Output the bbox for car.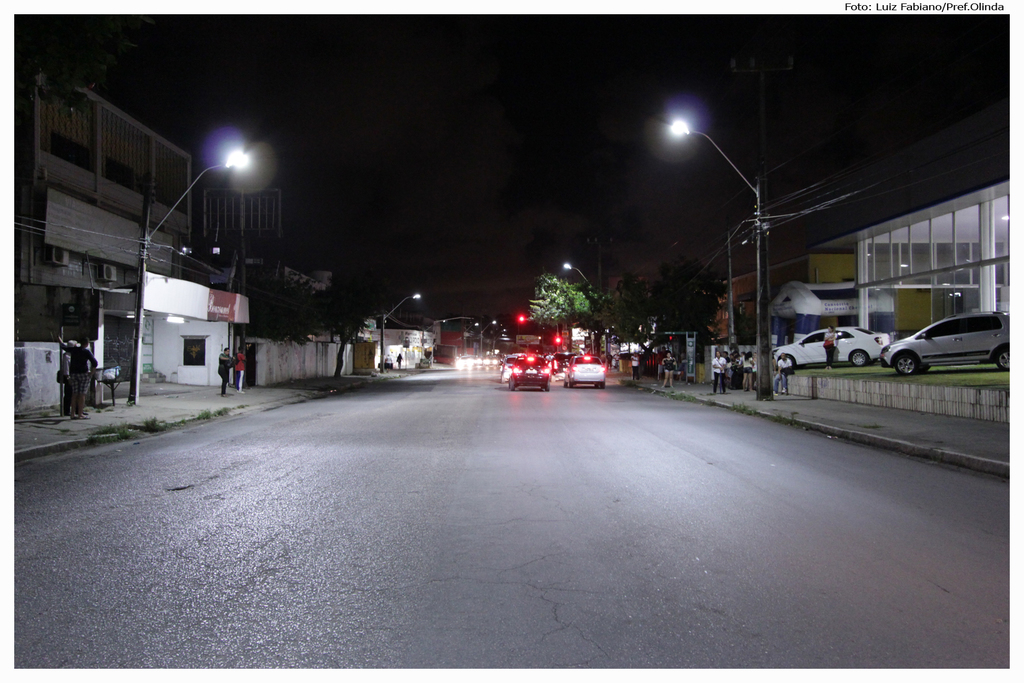
[left=563, top=352, right=607, bottom=390].
